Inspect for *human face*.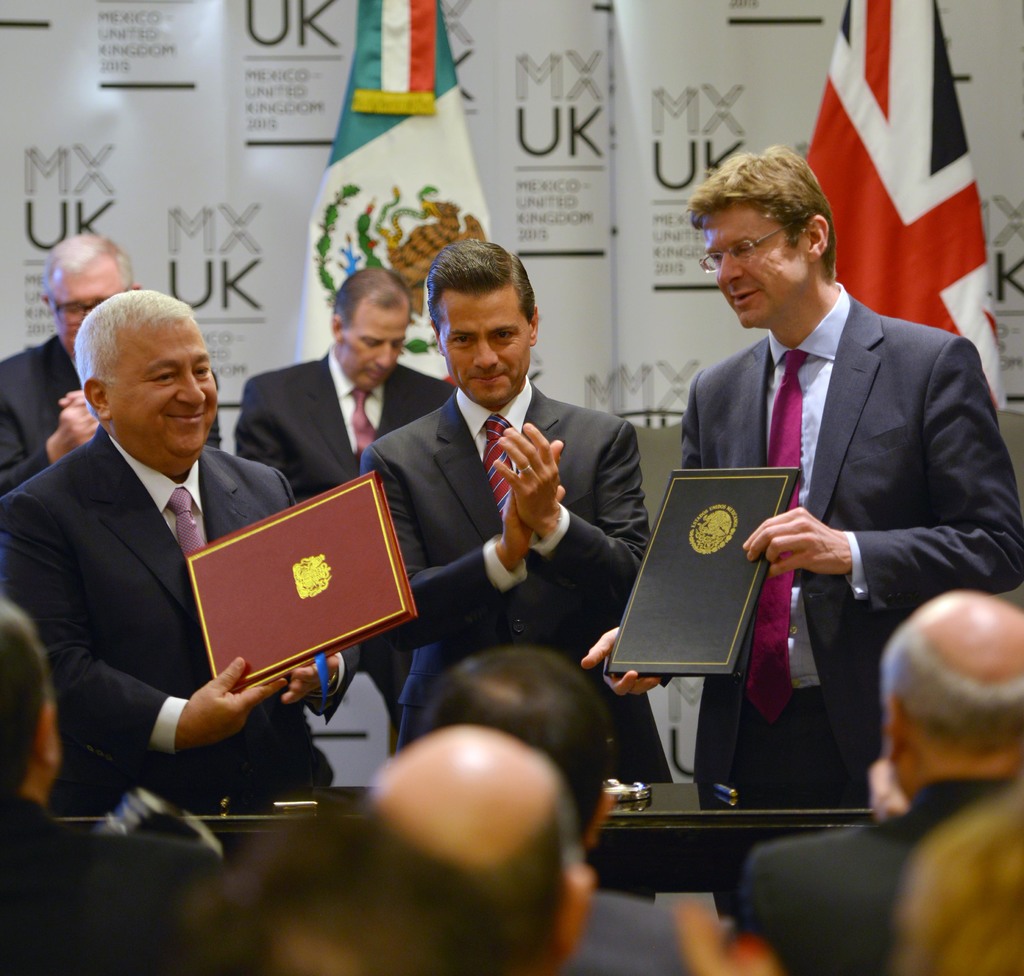
Inspection: [438, 290, 530, 407].
